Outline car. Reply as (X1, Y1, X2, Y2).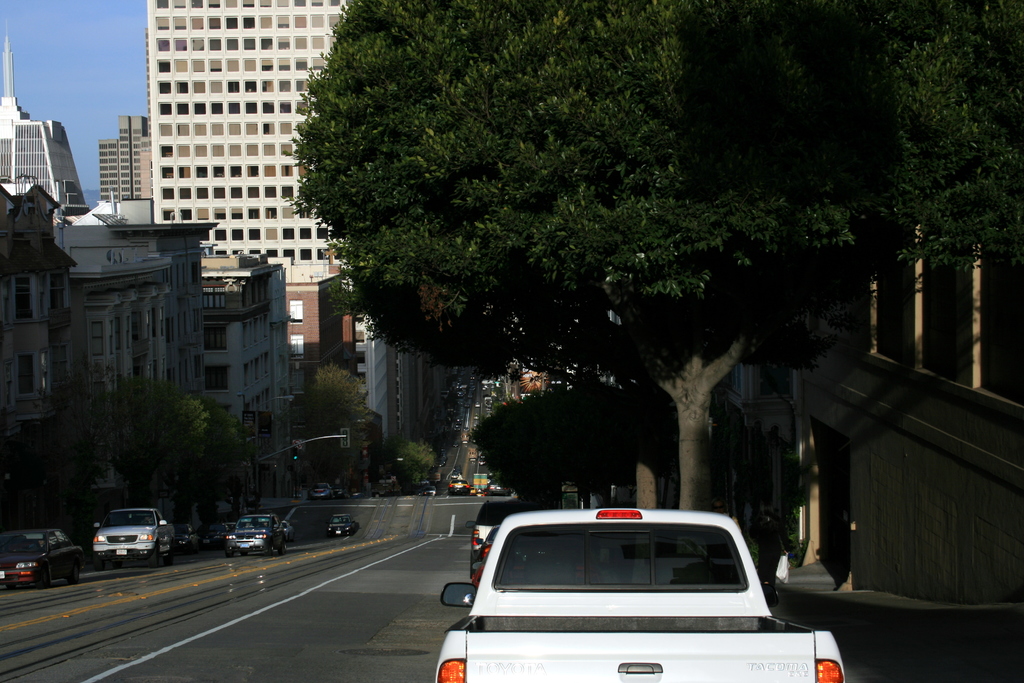
(224, 513, 284, 553).
